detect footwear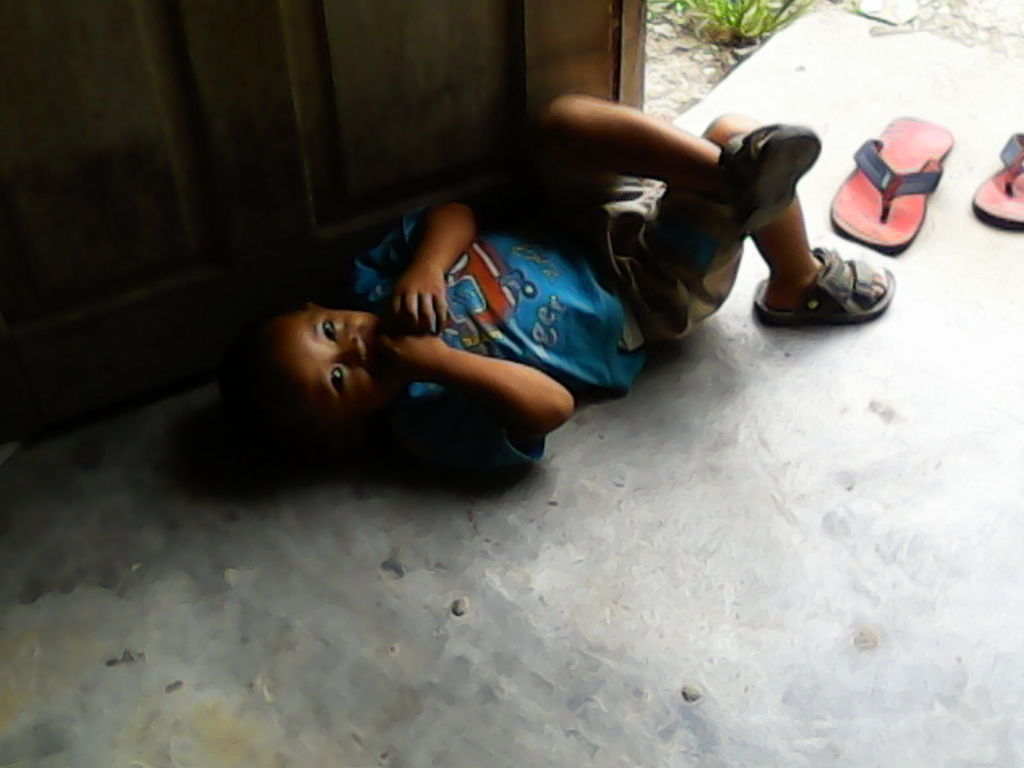
714 114 817 218
